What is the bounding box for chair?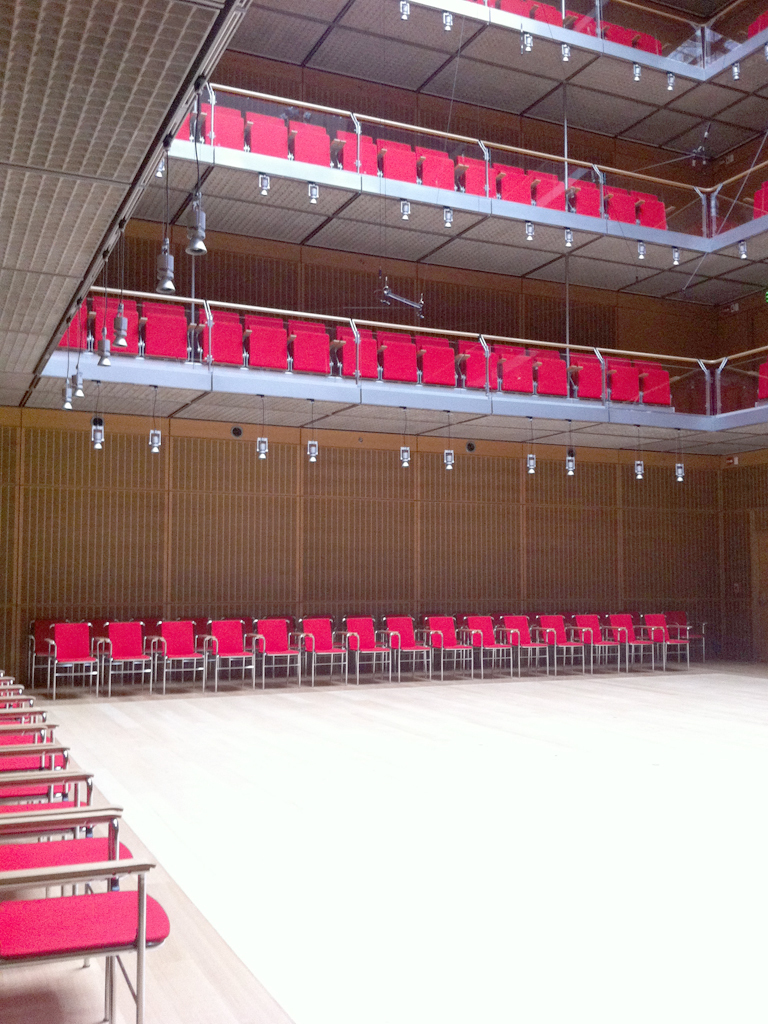
rect(740, 6, 767, 48).
